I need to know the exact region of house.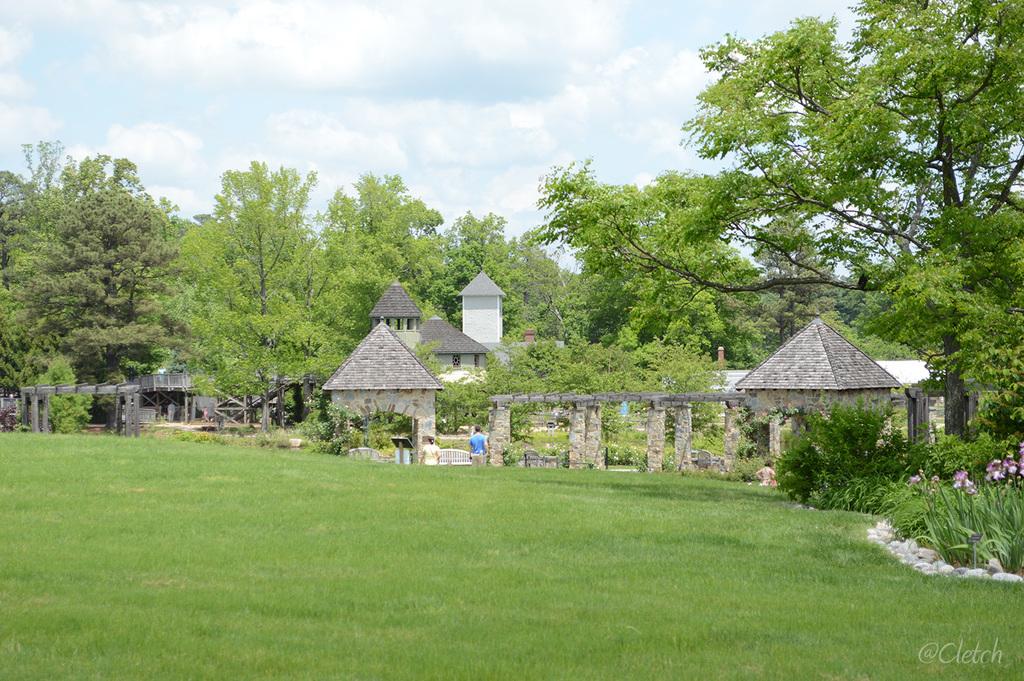
Region: crop(371, 283, 428, 339).
